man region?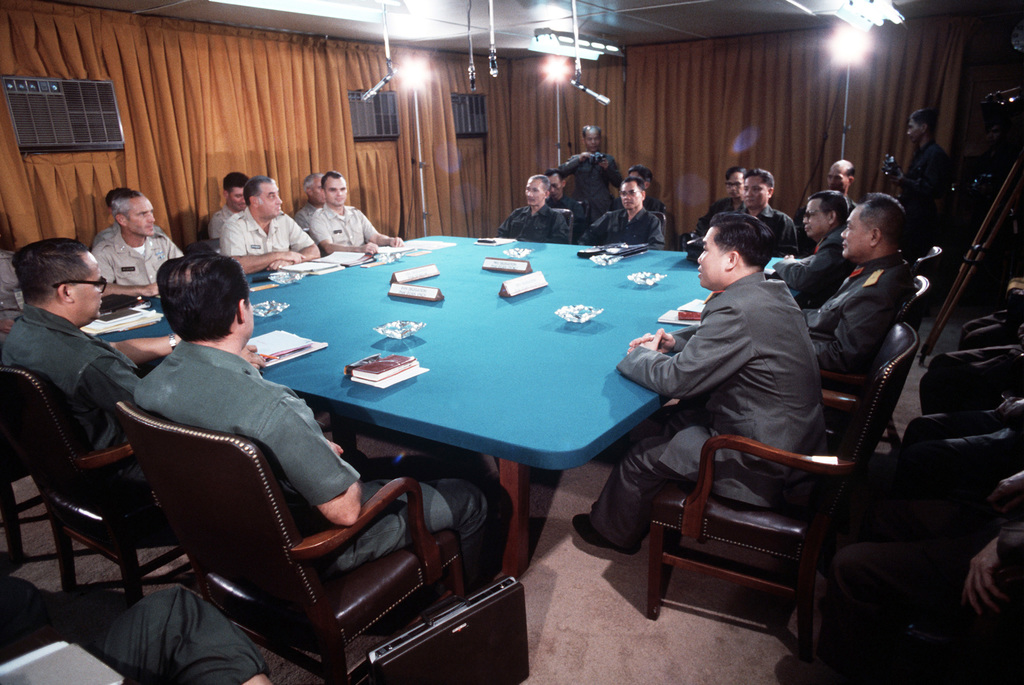
(500,170,564,227)
